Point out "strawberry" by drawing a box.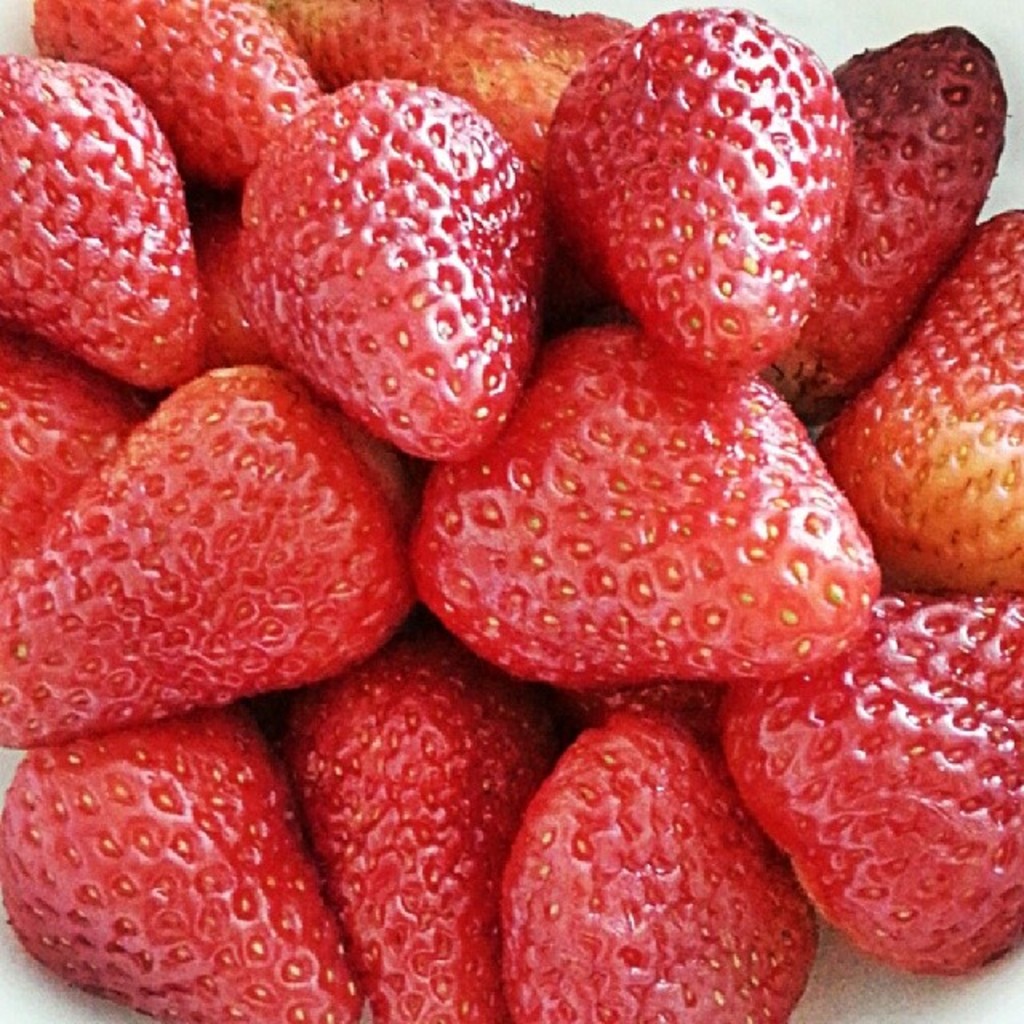
bbox=(0, 704, 368, 1022).
